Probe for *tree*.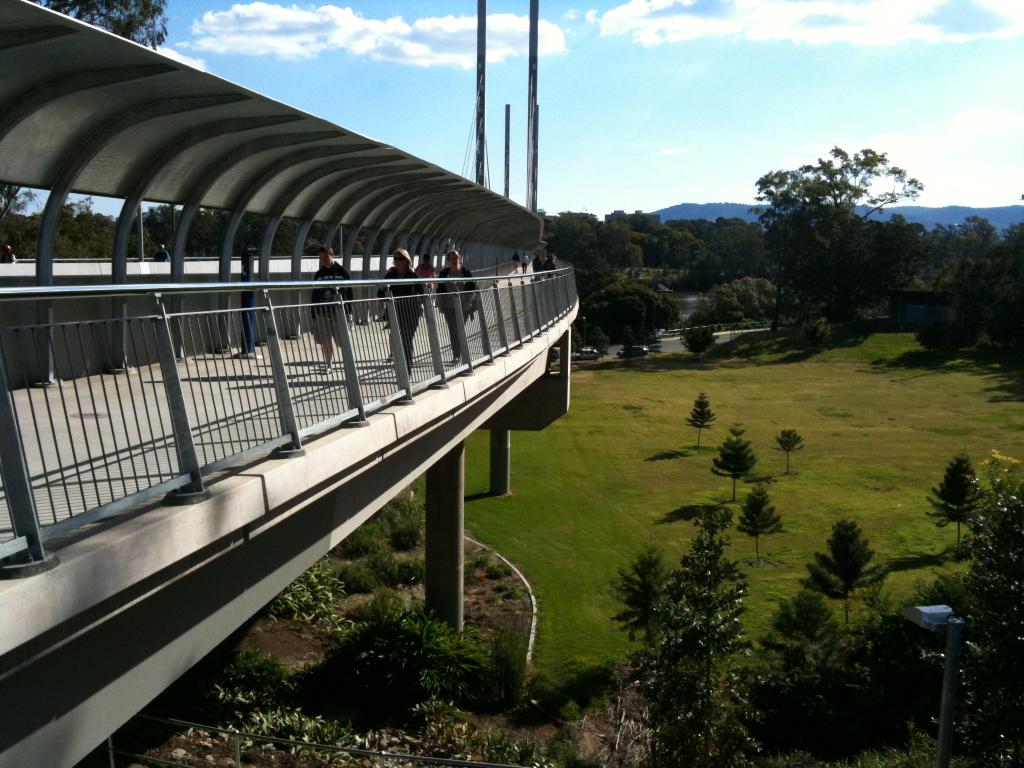
Probe result: 820 510 899 628.
